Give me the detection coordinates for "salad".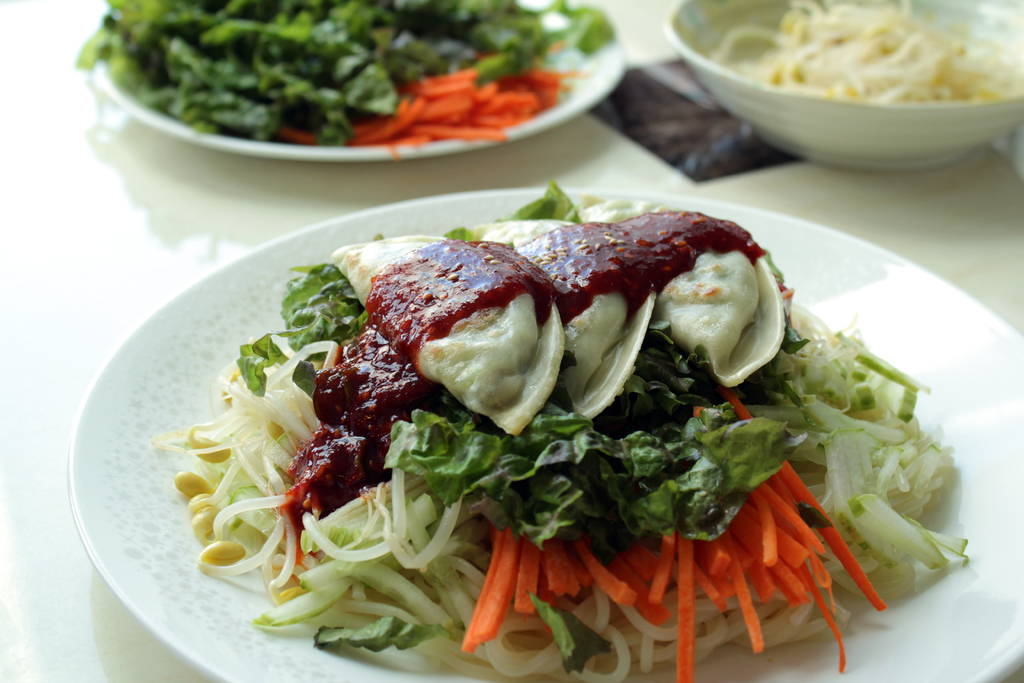
bbox=[72, 0, 620, 147].
